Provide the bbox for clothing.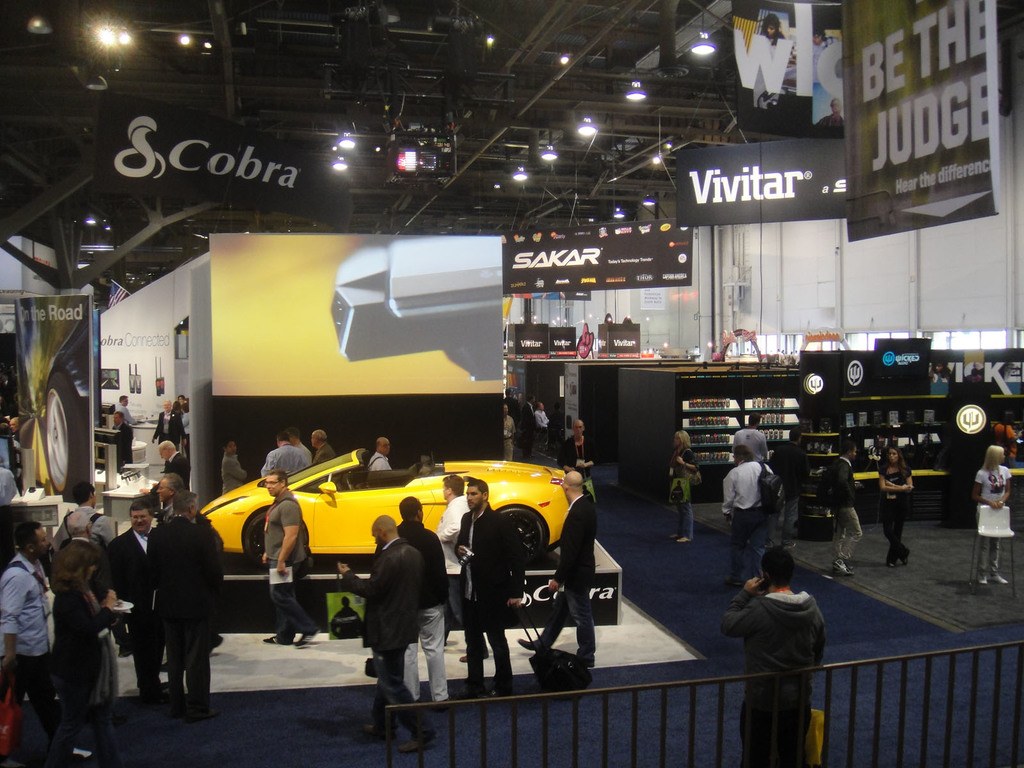
left=547, top=436, right=600, bottom=504.
